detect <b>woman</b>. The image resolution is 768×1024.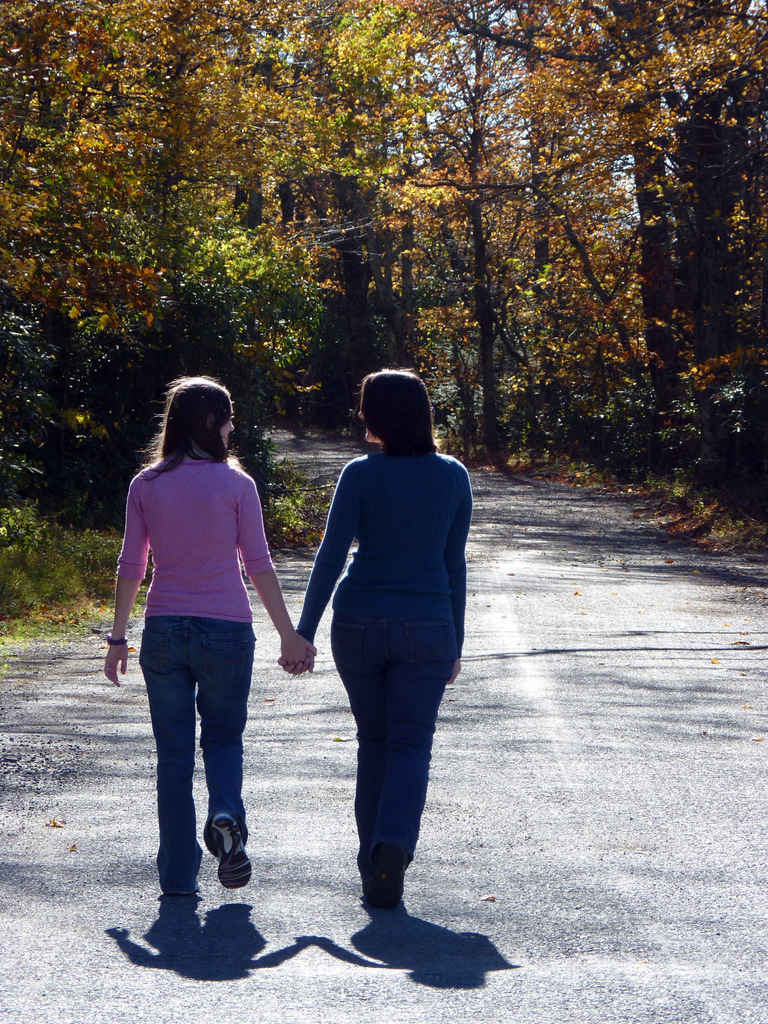
Rect(292, 367, 473, 913).
